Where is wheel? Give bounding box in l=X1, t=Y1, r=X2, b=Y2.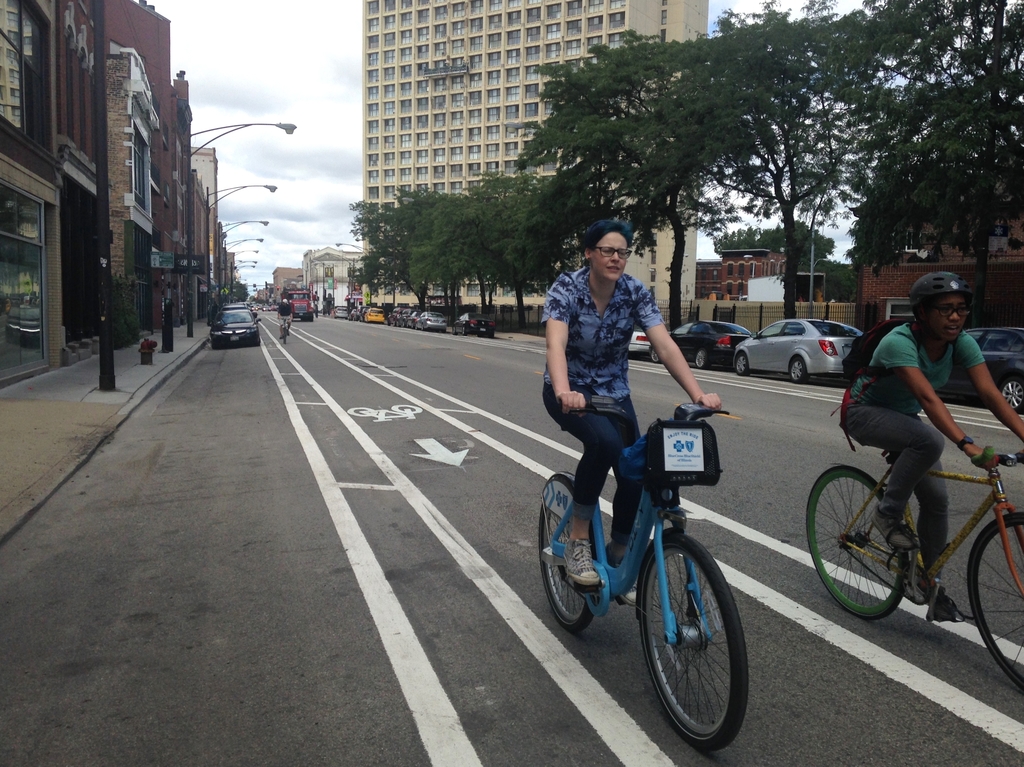
l=462, t=326, r=467, b=336.
